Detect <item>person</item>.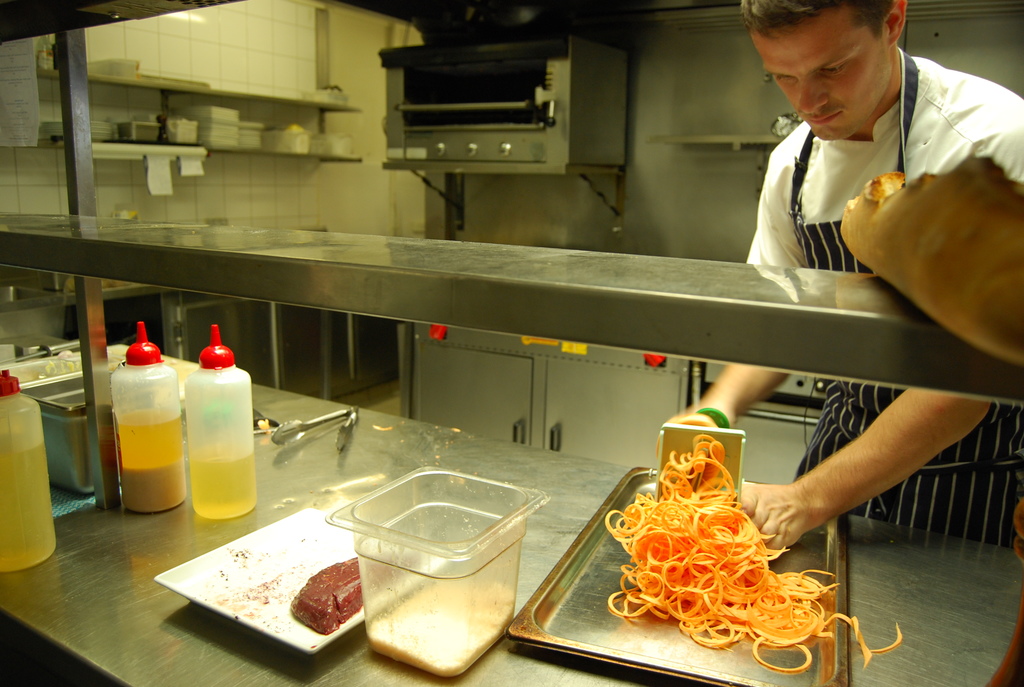
Detected at region(669, 0, 1023, 559).
